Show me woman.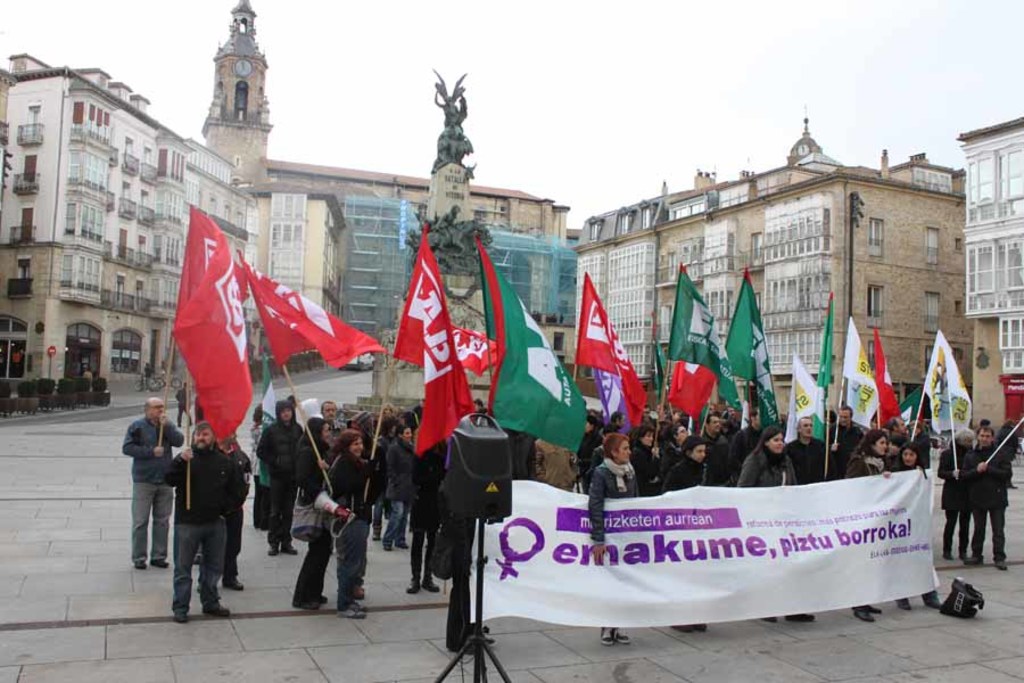
woman is here: BBox(288, 410, 355, 608).
